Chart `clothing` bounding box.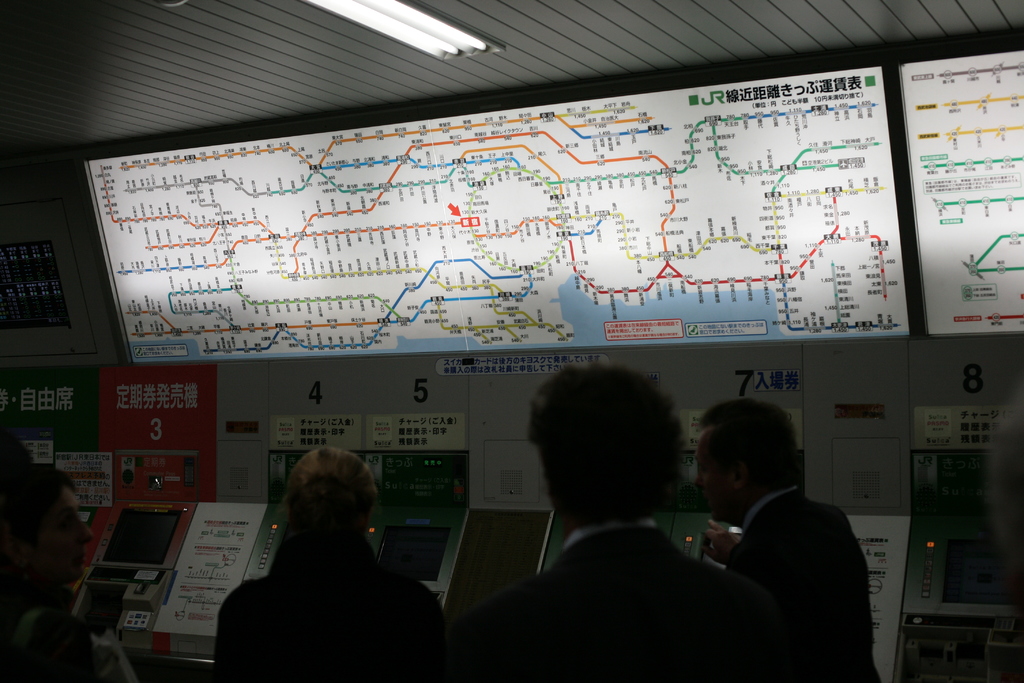
Charted: (left=202, top=488, right=445, bottom=679).
